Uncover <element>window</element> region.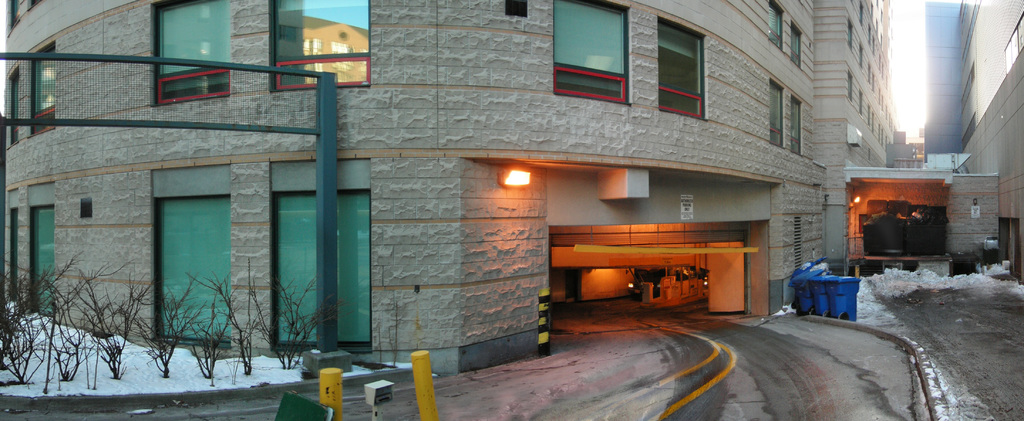
Uncovered: x1=792, y1=27, x2=804, y2=66.
